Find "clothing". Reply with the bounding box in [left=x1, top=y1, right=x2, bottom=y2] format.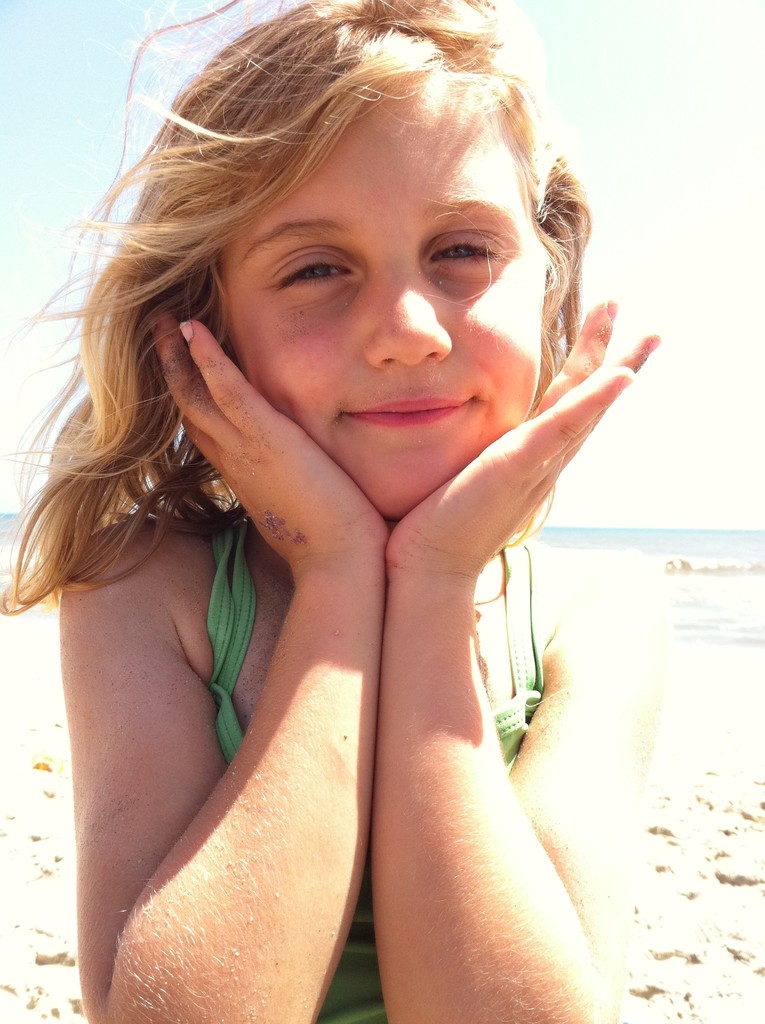
[left=197, top=498, right=551, bottom=1023].
